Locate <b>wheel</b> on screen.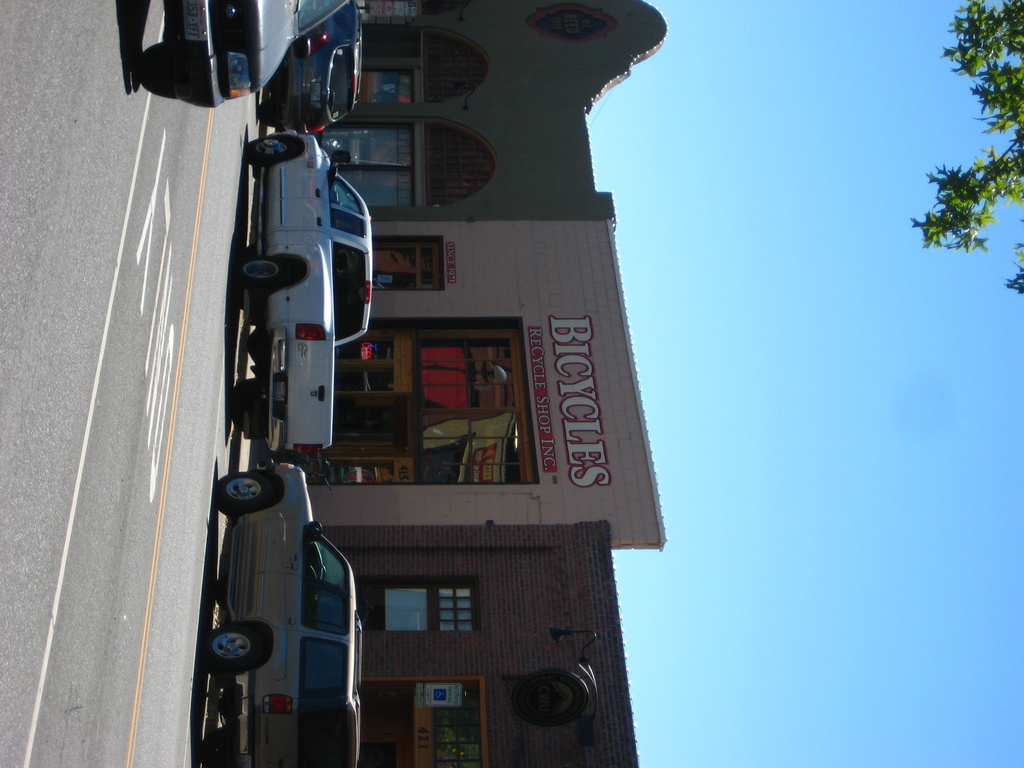
On screen at 200/730/230/767.
